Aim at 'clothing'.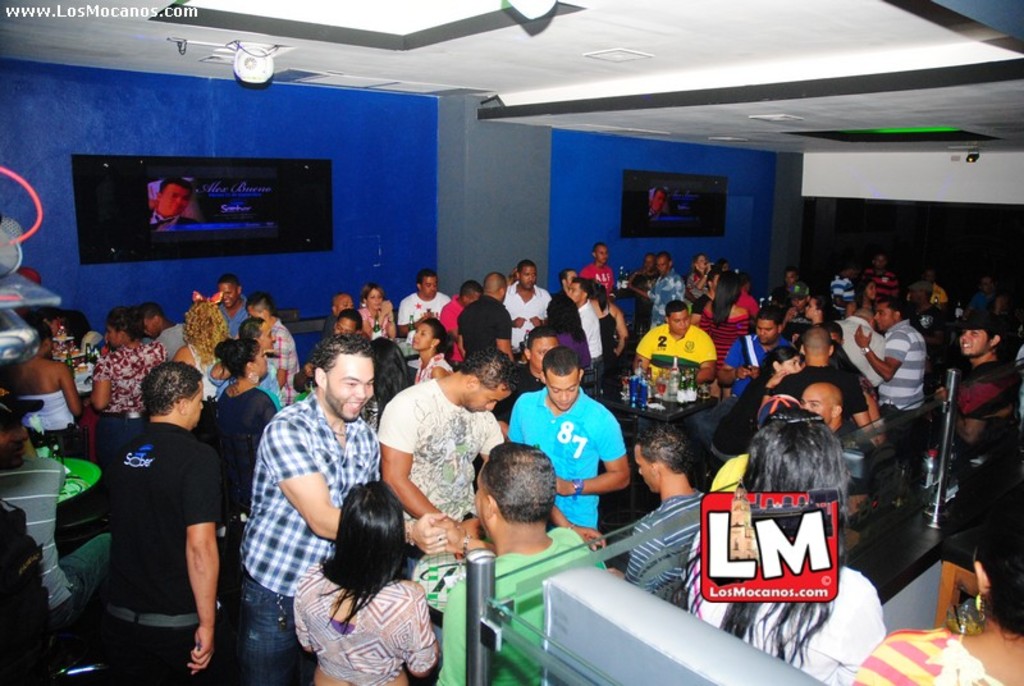
Aimed at [left=91, top=339, right=165, bottom=472].
